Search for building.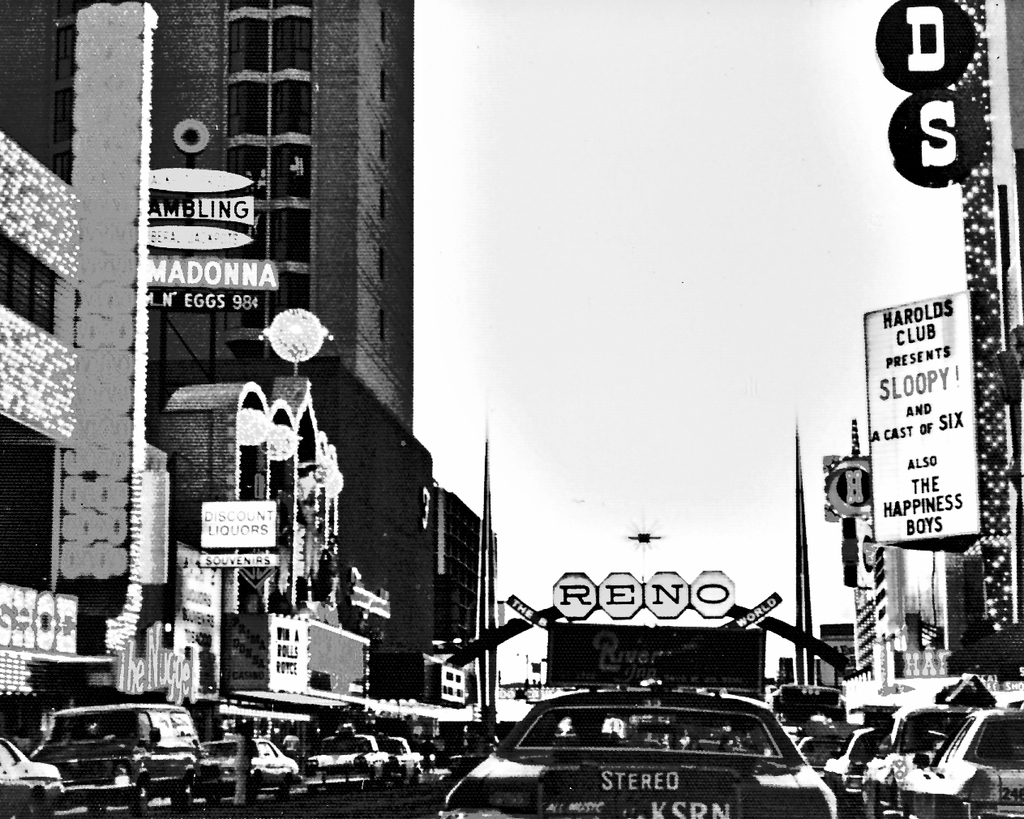
Found at rect(0, 0, 435, 755).
